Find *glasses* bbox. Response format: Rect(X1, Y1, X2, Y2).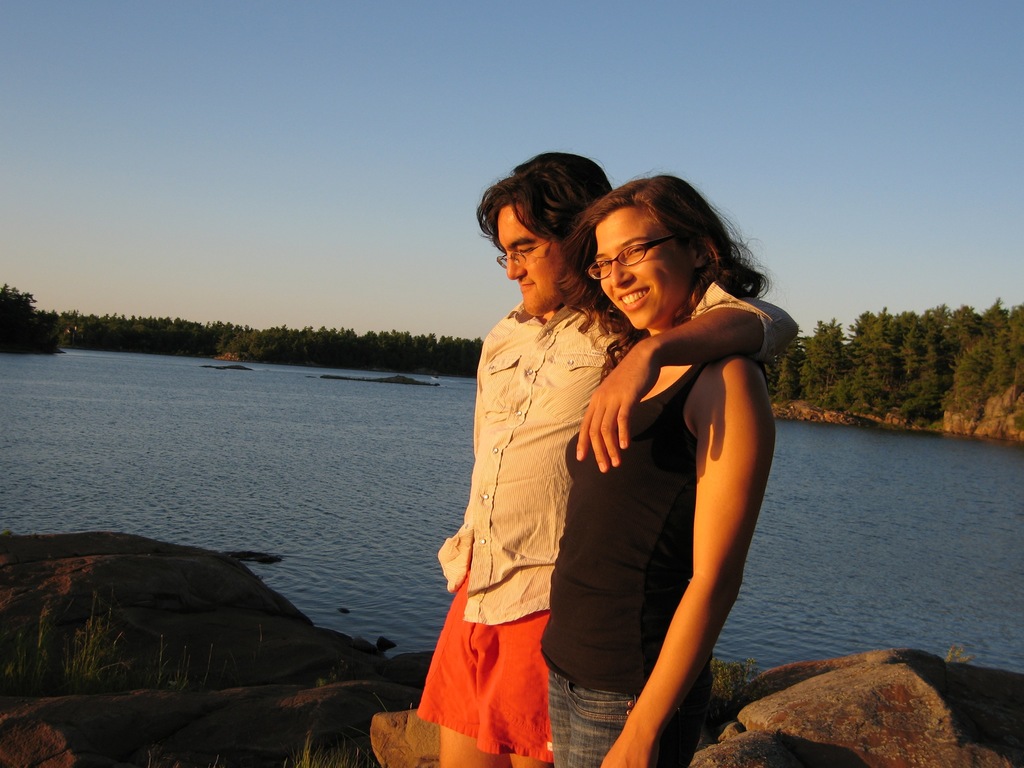
Rect(586, 229, 682, 281).
